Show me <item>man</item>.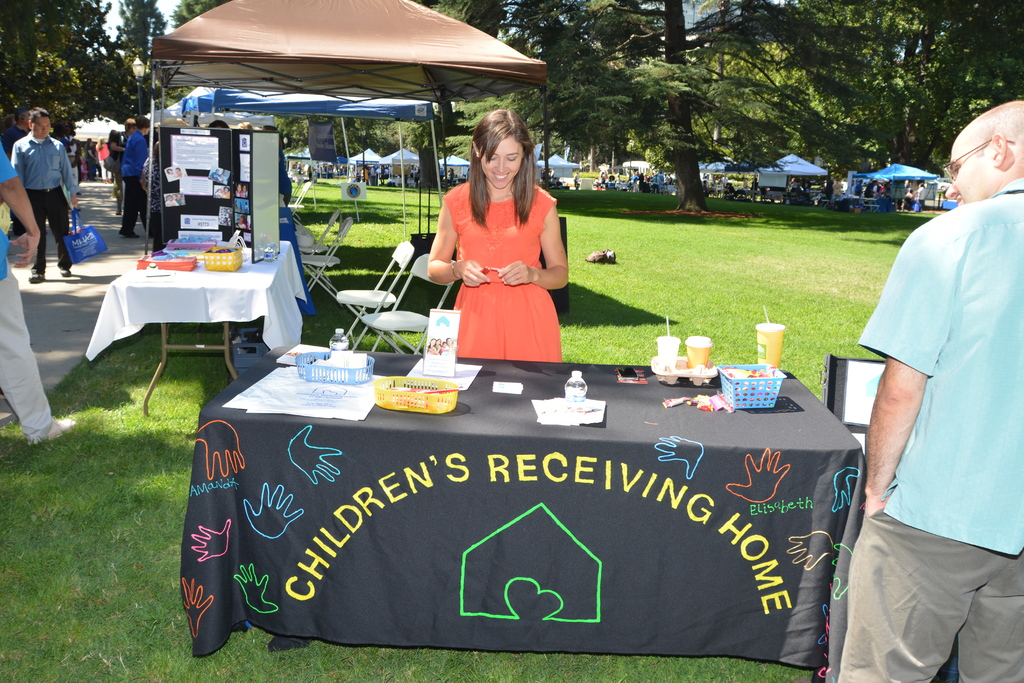
<item>man</item> is here: crop(120, 118, 147, 235).
